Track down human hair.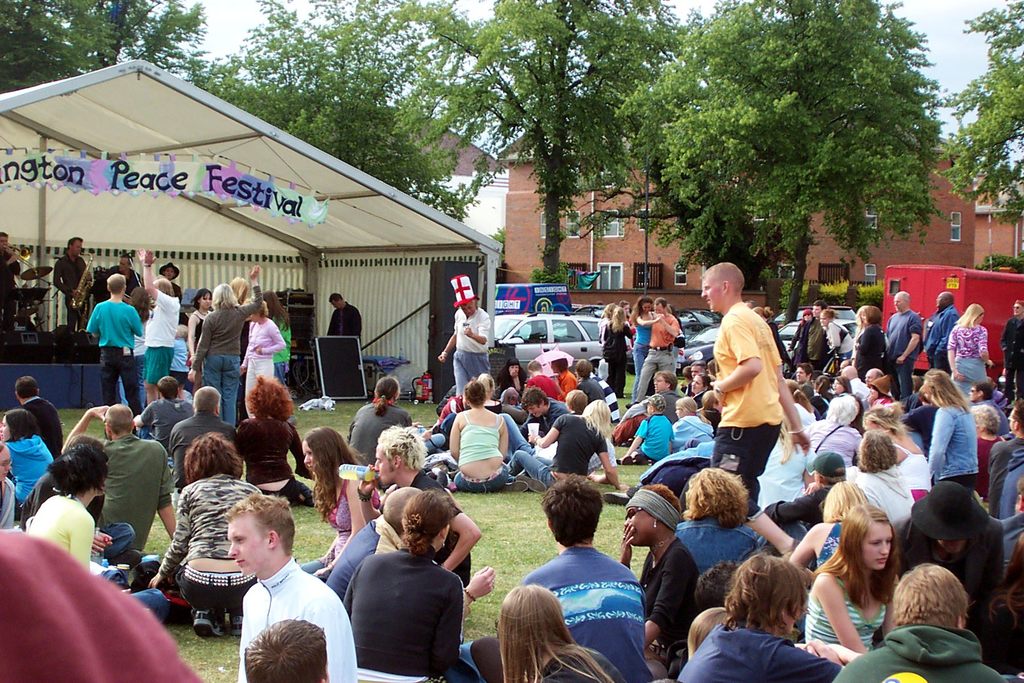
Tracked to x1=380 y1=423 x2=425 y2=475.
